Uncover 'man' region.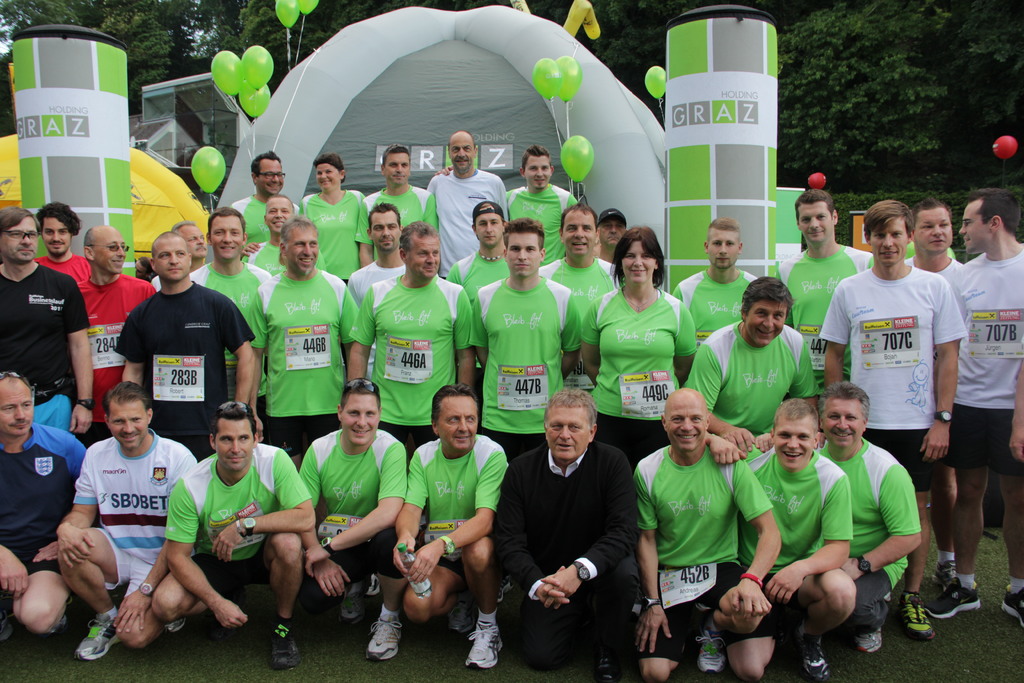
Uncovered: Rect(632, 384, 780, 682).
